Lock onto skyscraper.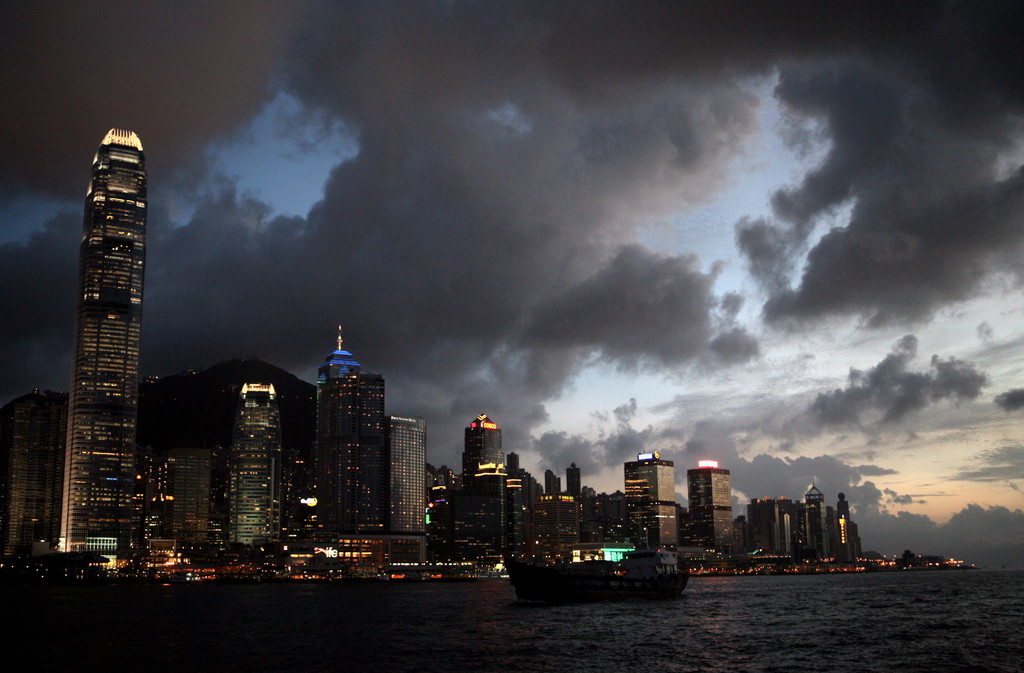
Locked: bbox=(317, 326, 360, 423).
